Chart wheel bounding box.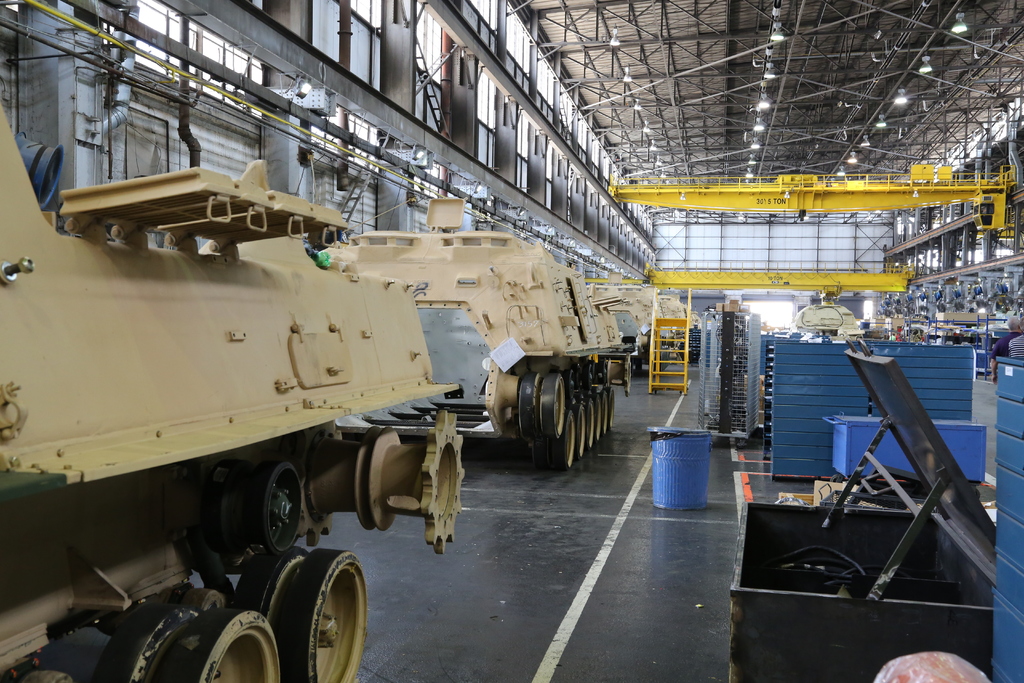
Charted: BBox(601, 390, 607, 434).
